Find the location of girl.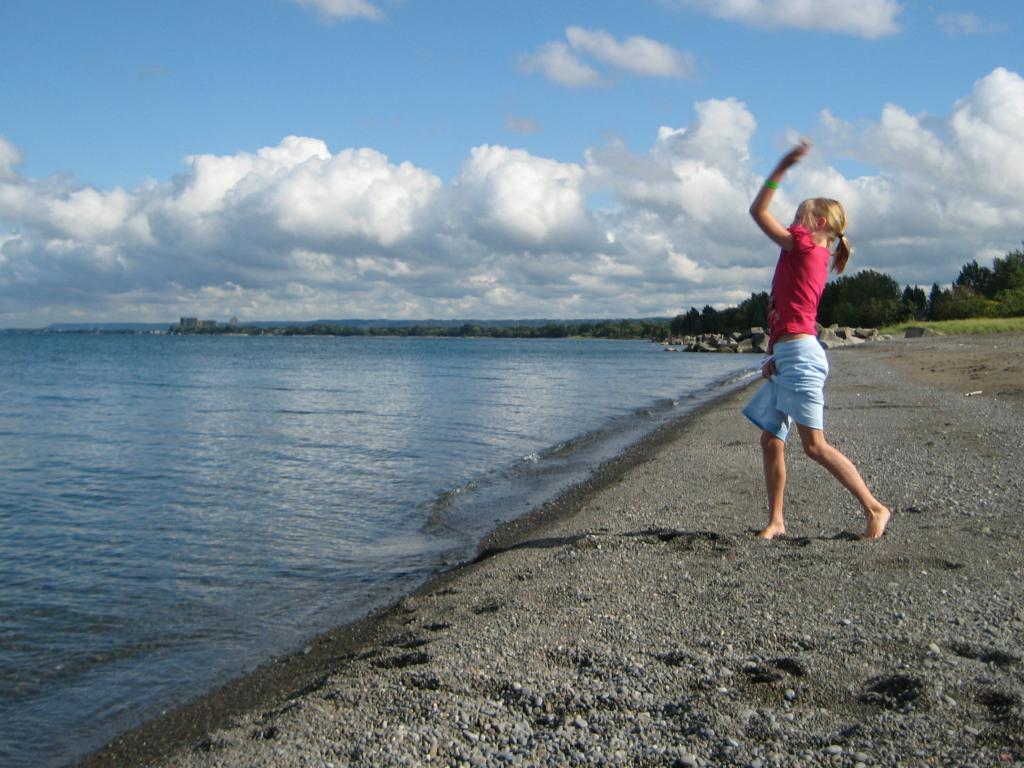
Location: 744, 138, 902, 544.
